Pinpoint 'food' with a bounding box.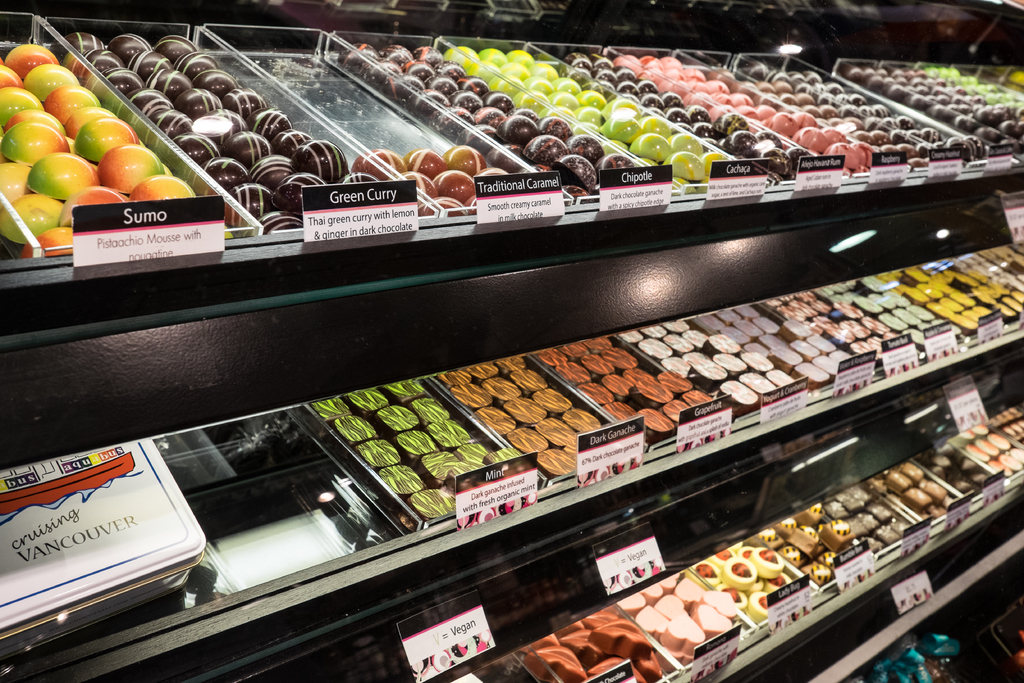
bbox=(470, 163, 513, 178).
